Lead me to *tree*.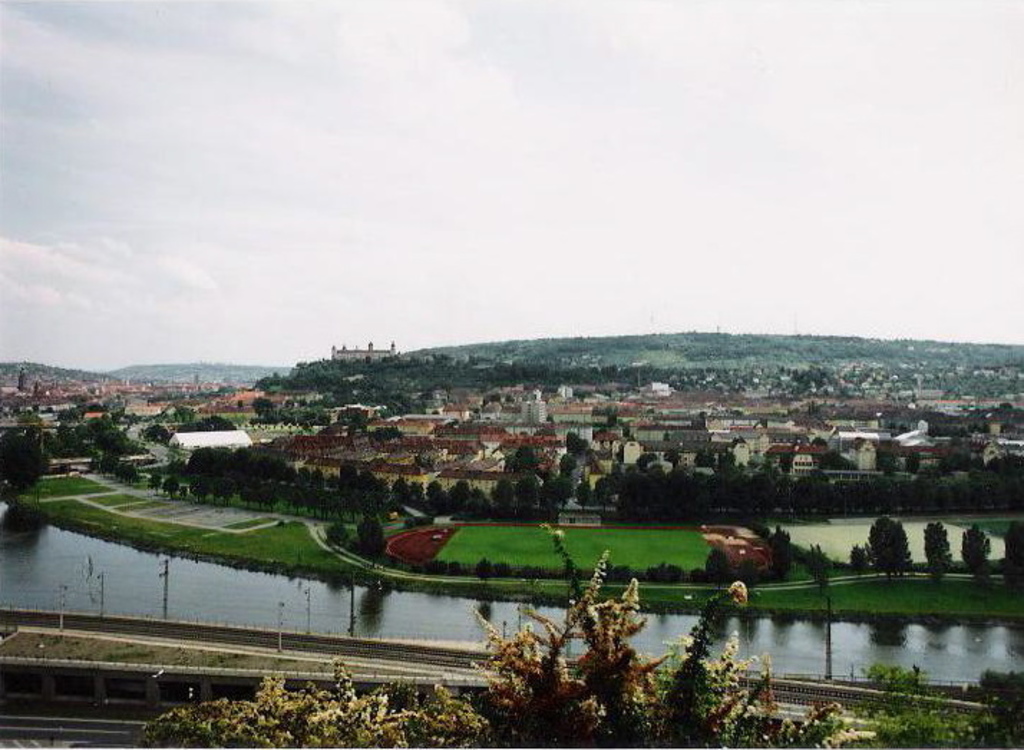
Lead to region(750, 472, 782, 518).
